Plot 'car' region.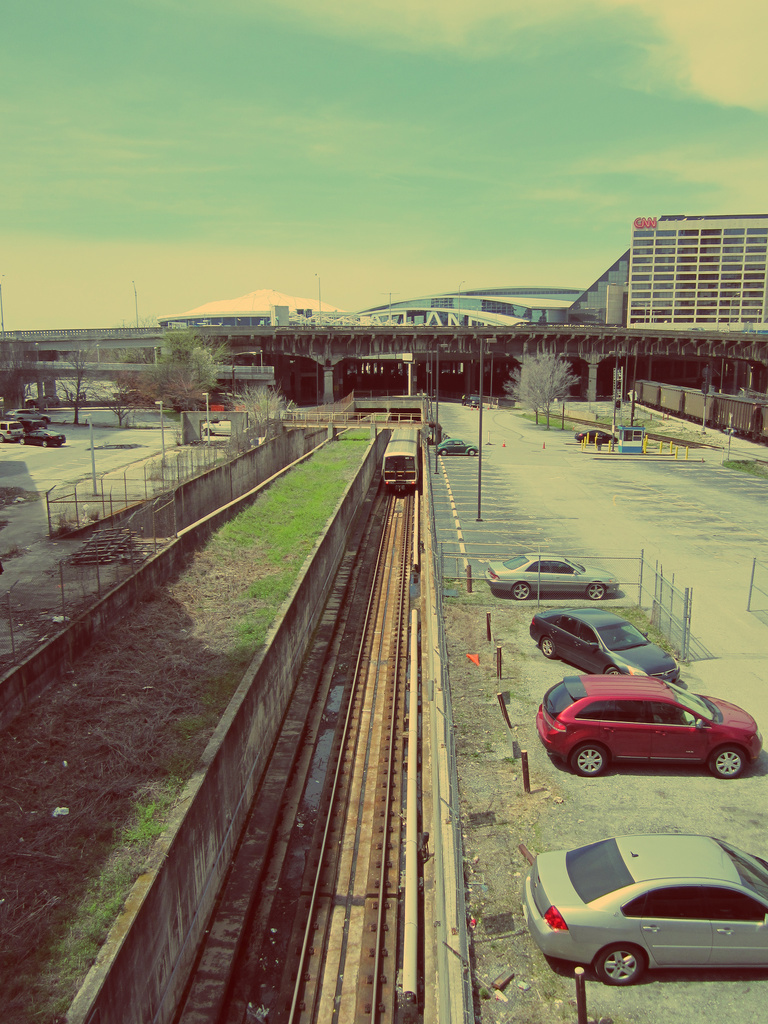
Plotted at <bbox>527, 605, 679, 680</bbox>.
